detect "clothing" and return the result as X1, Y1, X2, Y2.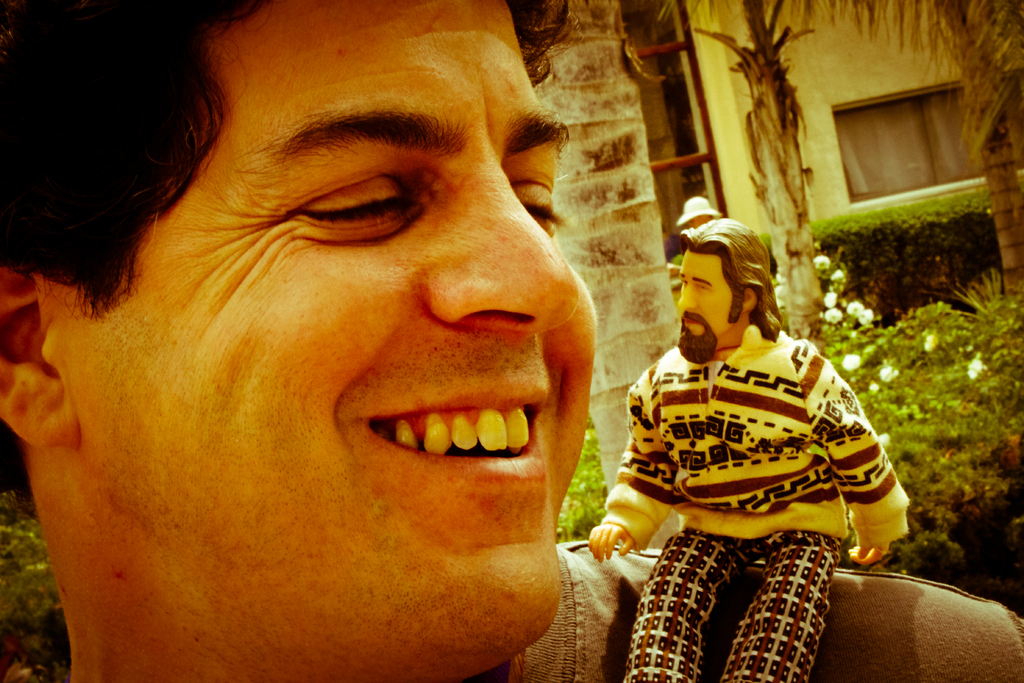
510, 538, 1023, 682.
